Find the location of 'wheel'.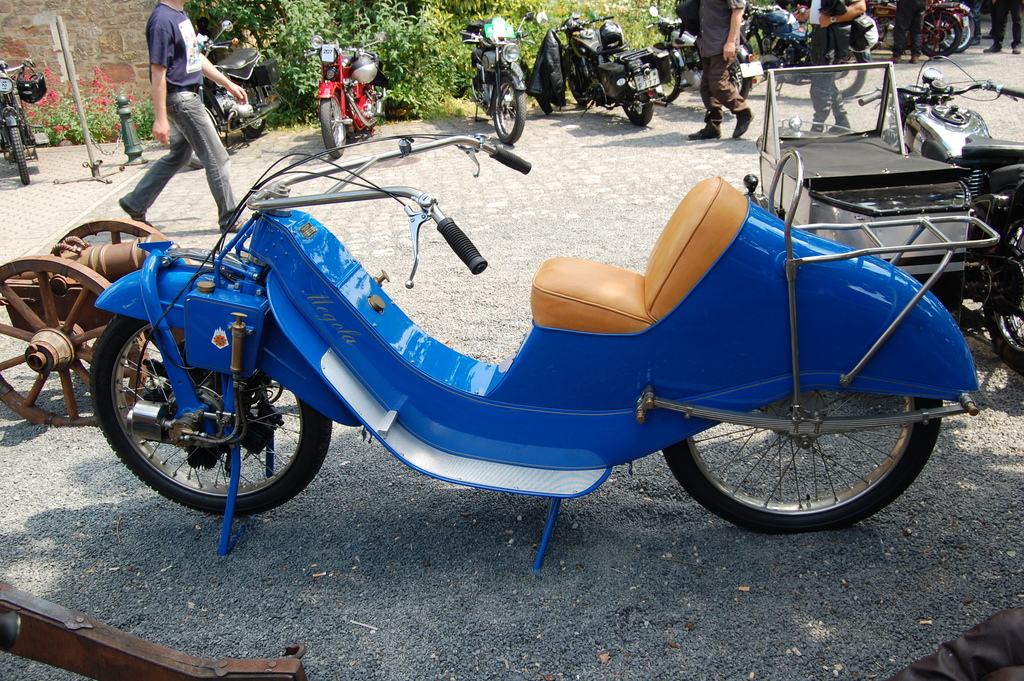
Location: 7, 126, 29, 184.
